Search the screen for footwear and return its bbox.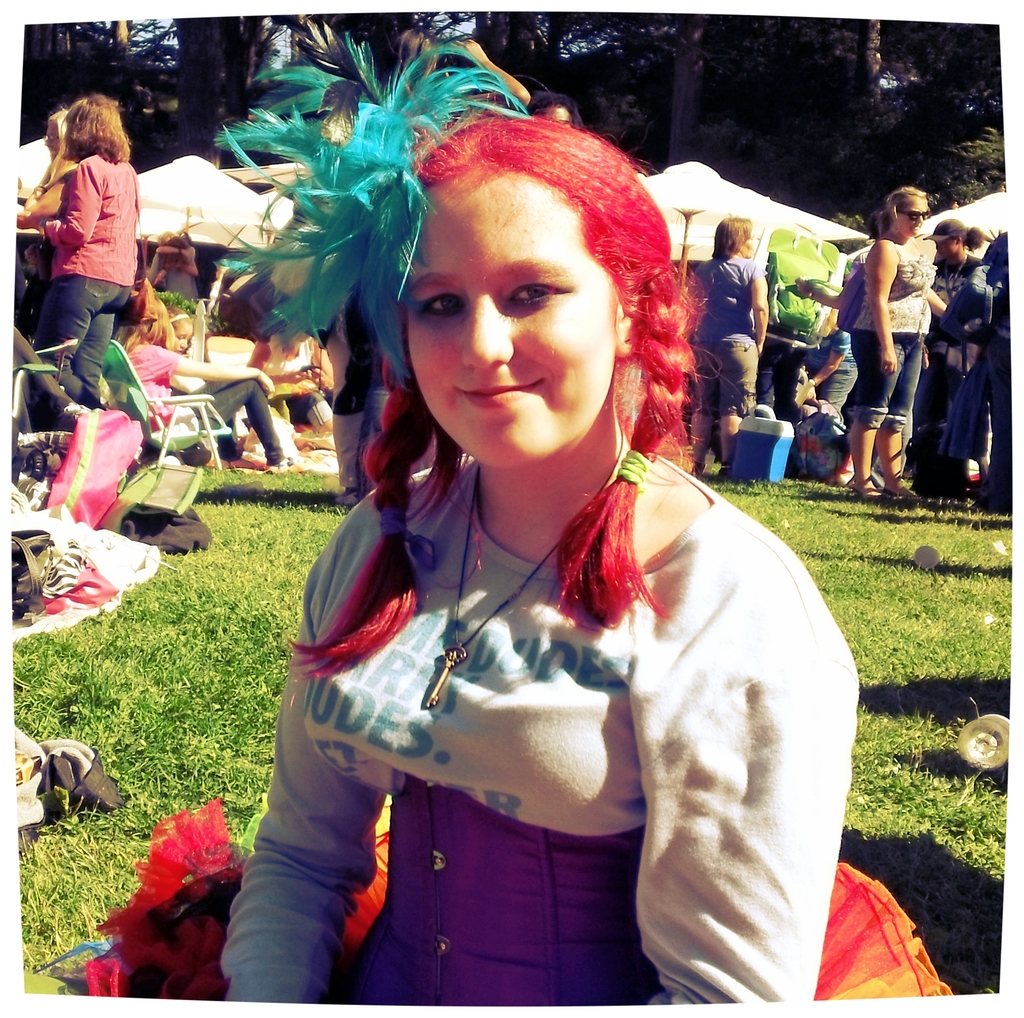
Found: 886, 488, 910, 498.
